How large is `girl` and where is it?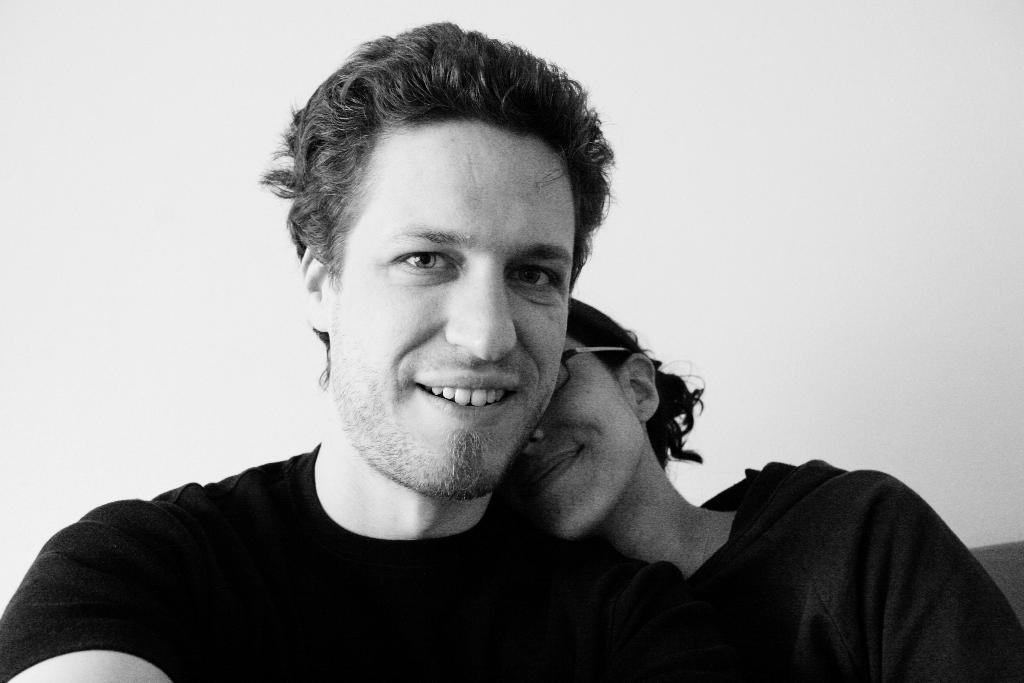
Bounding box: 497,295,1023,682.
